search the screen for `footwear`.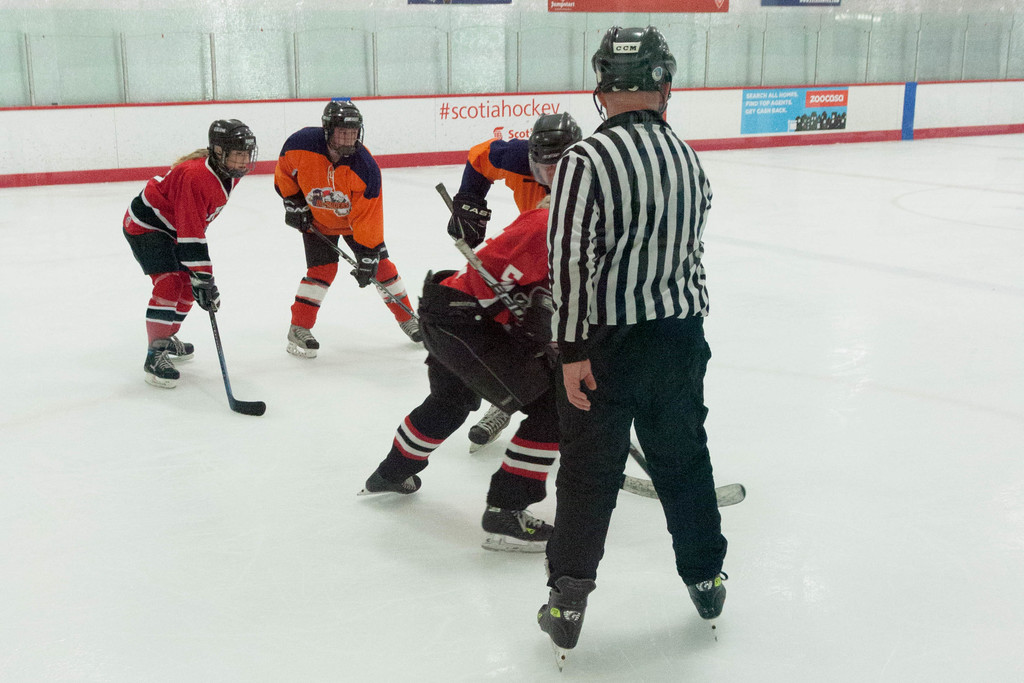
Found at (x1=403, y1=315, x2=425, y2=343).
